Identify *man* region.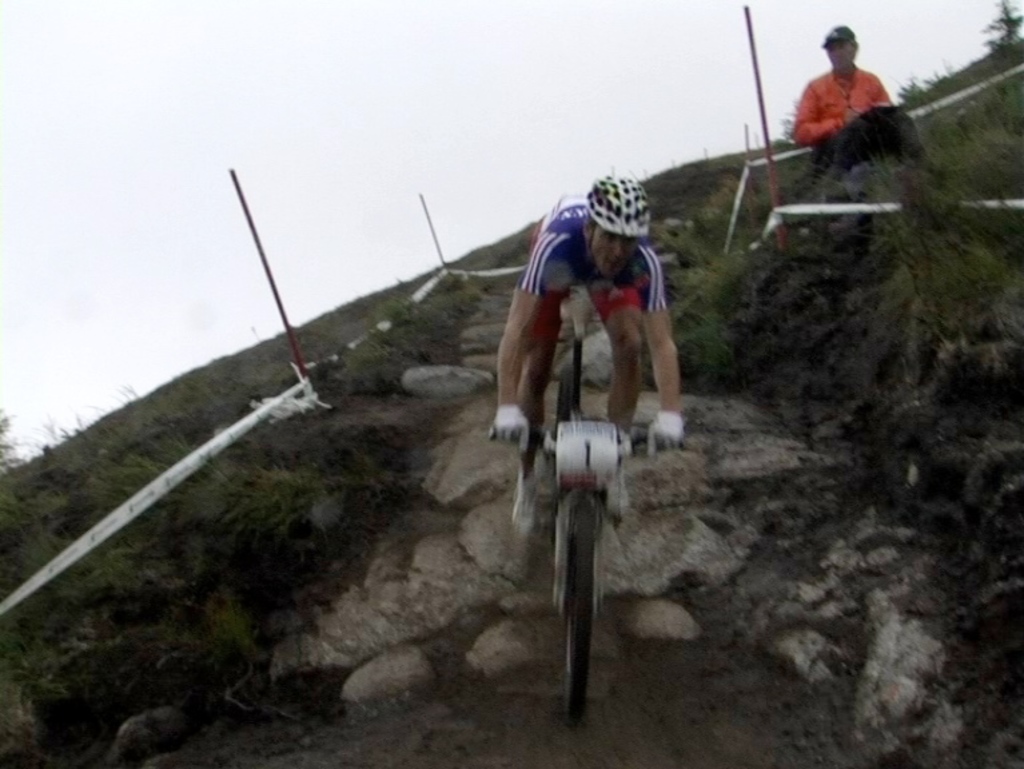
Region: (477,167,701,565).
